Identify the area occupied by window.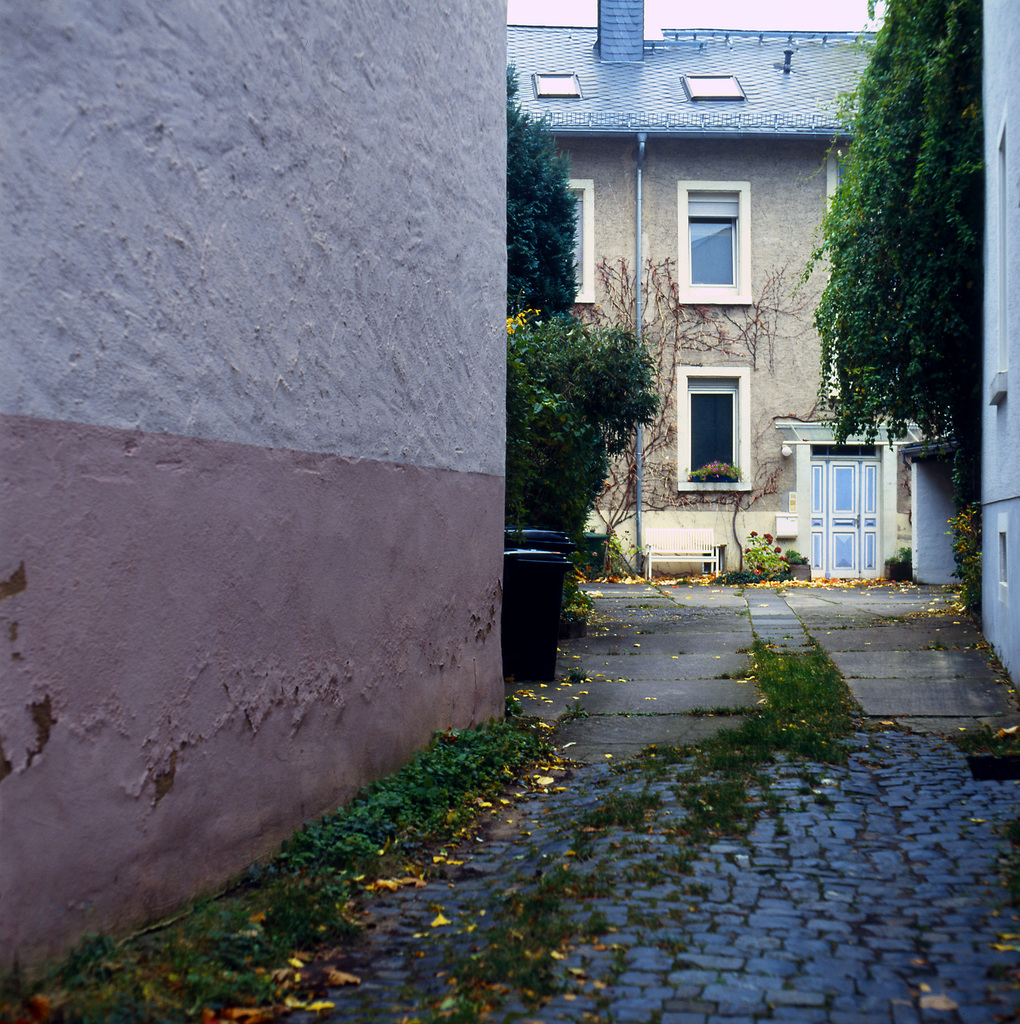
Area: <bbox>674, 365, 751, 490</bbox>.
